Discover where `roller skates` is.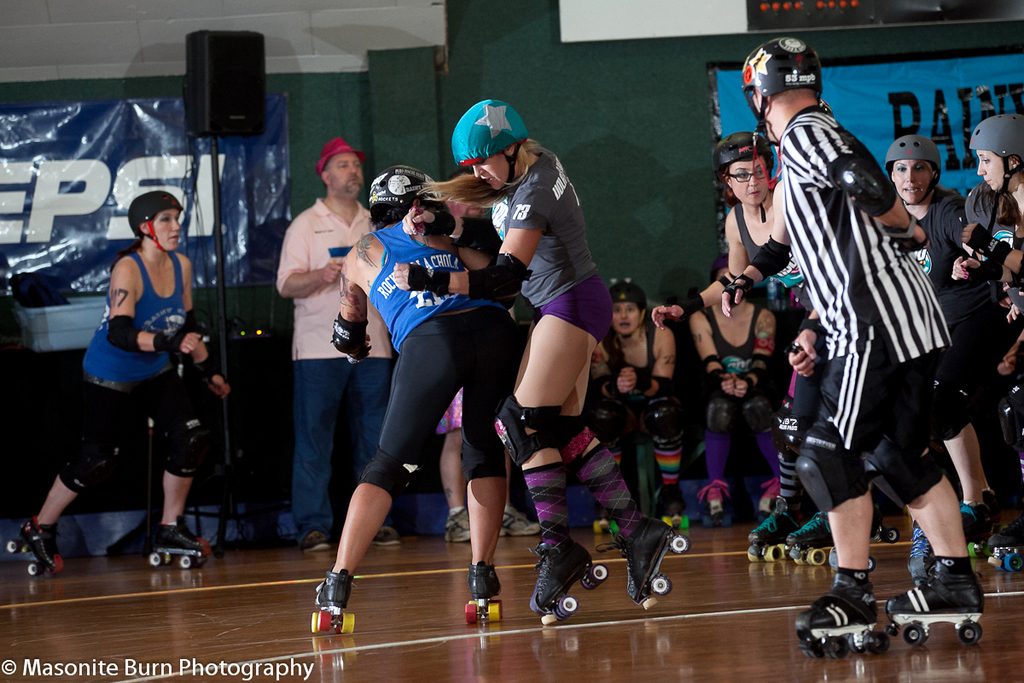
Discovered at (x1=911, y1=521, x2=936, y2=583).
